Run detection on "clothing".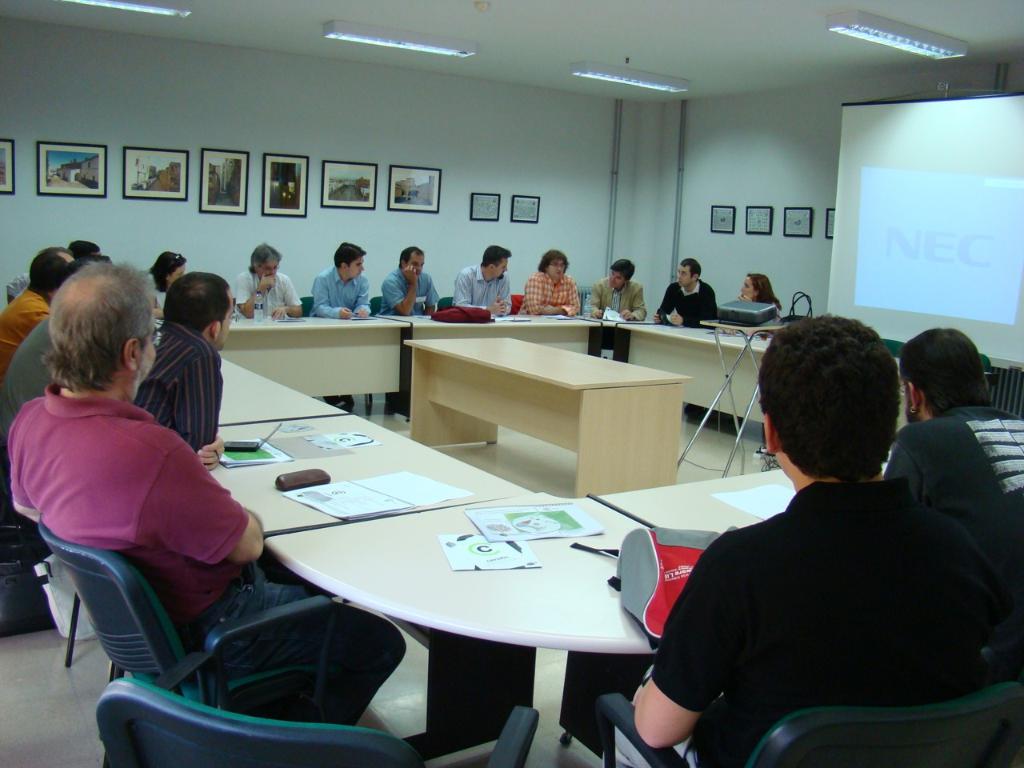
Result: 315:264:367:318.
